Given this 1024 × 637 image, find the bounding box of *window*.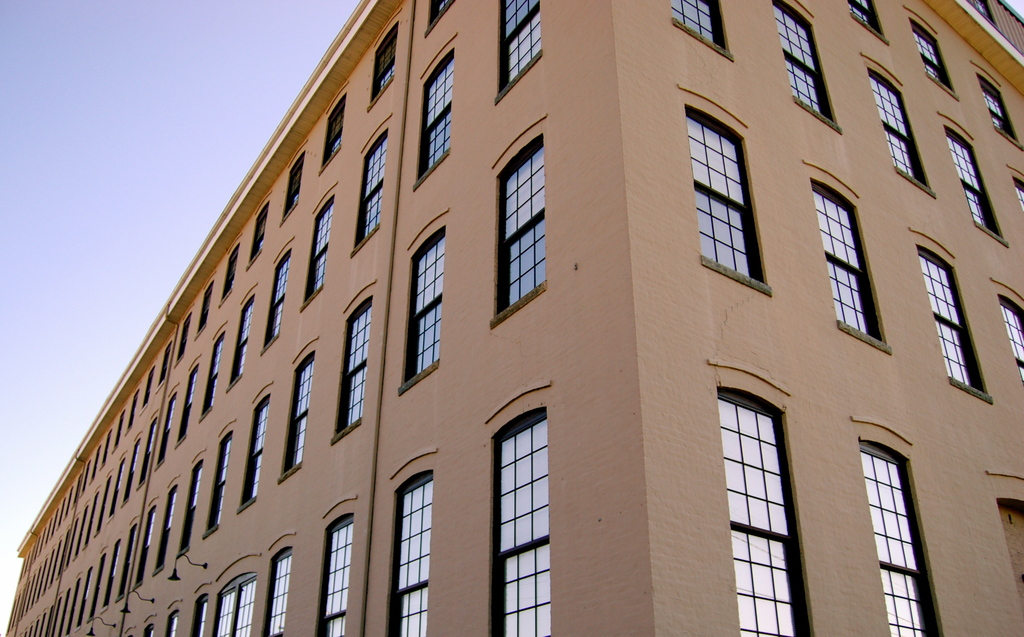
<bbox>243, 395, 270, 505</bbox>.
